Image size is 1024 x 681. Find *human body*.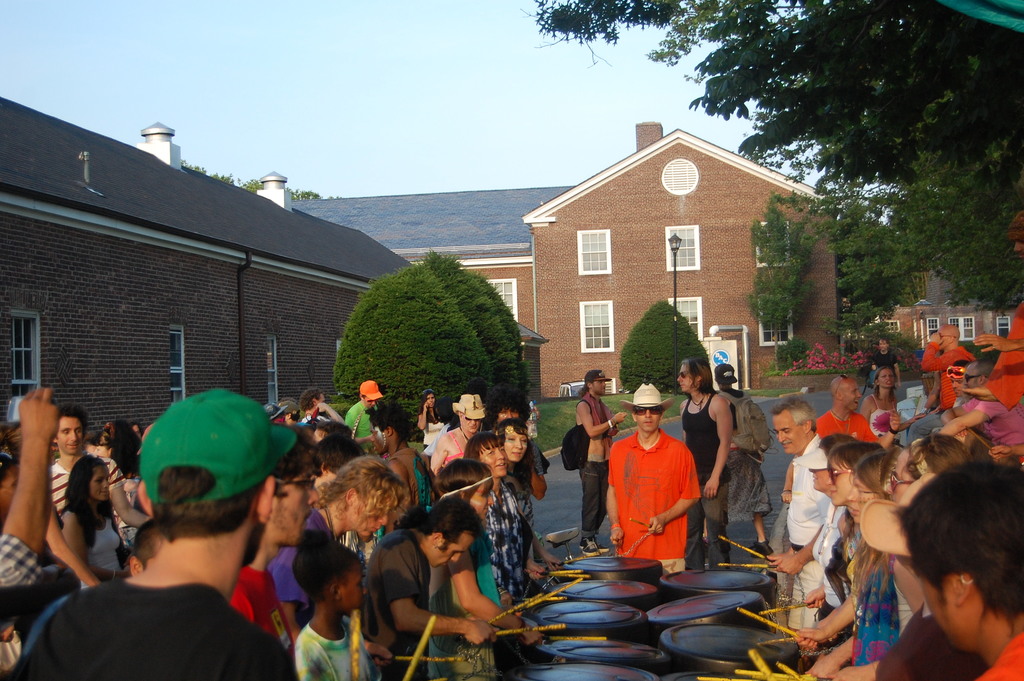
select_region(575, 391, 628, 558).
